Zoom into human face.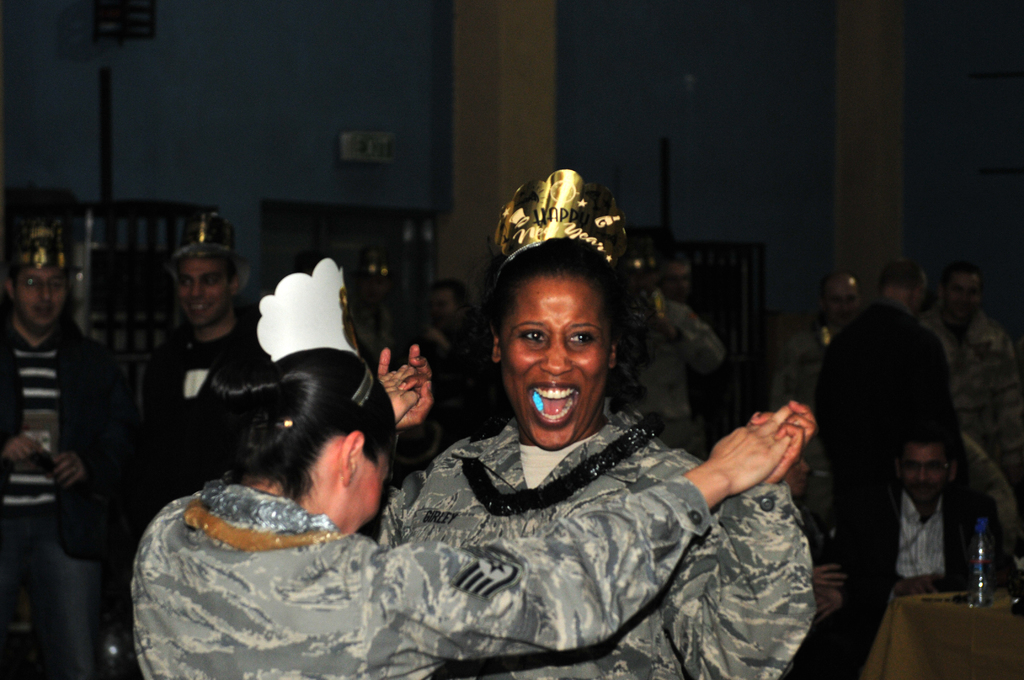
Zoom target: 897 441 952 500.
